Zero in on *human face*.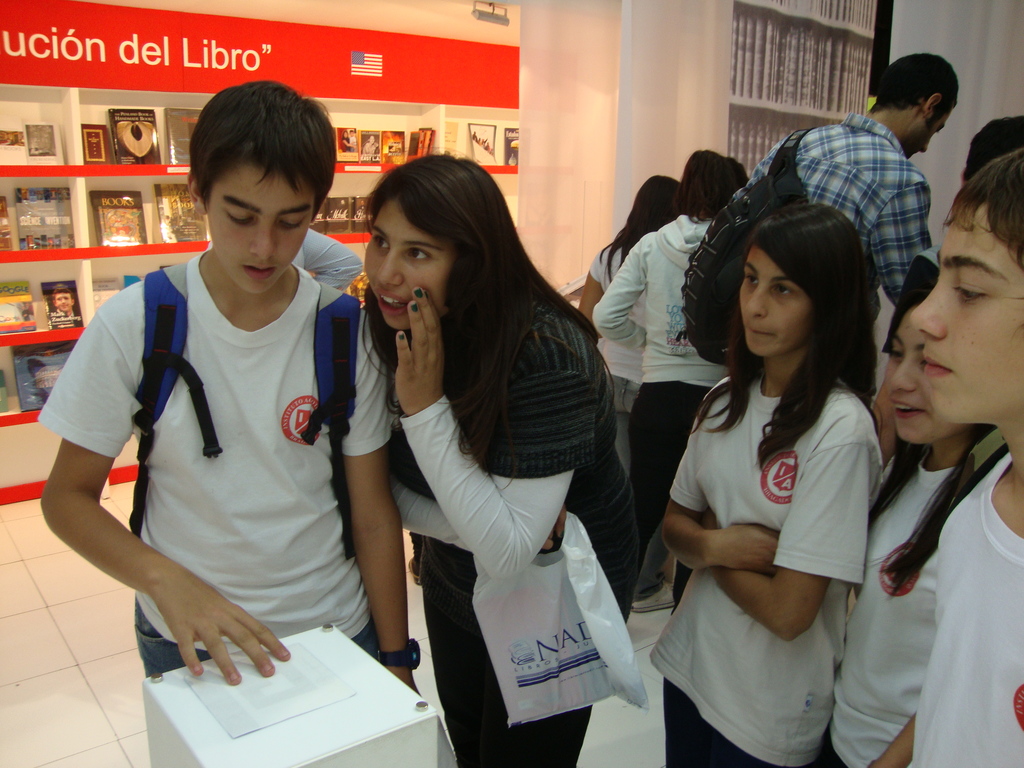
Zeroed in: 906,109,957,154.
